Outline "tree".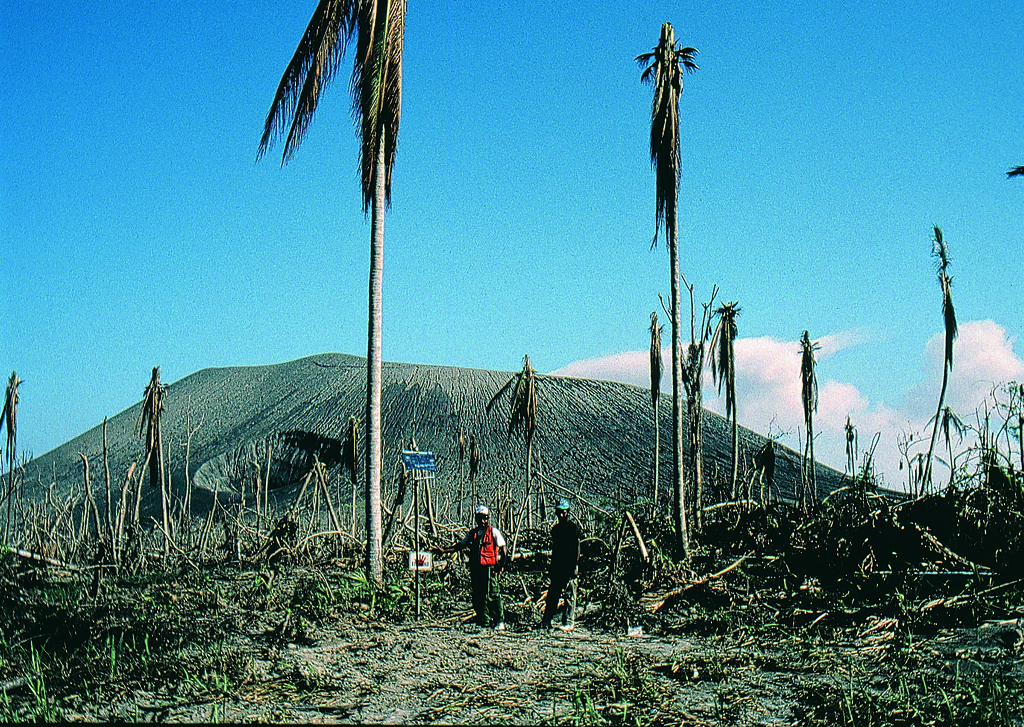
Outline: crop(627, 7, 719, 424).
